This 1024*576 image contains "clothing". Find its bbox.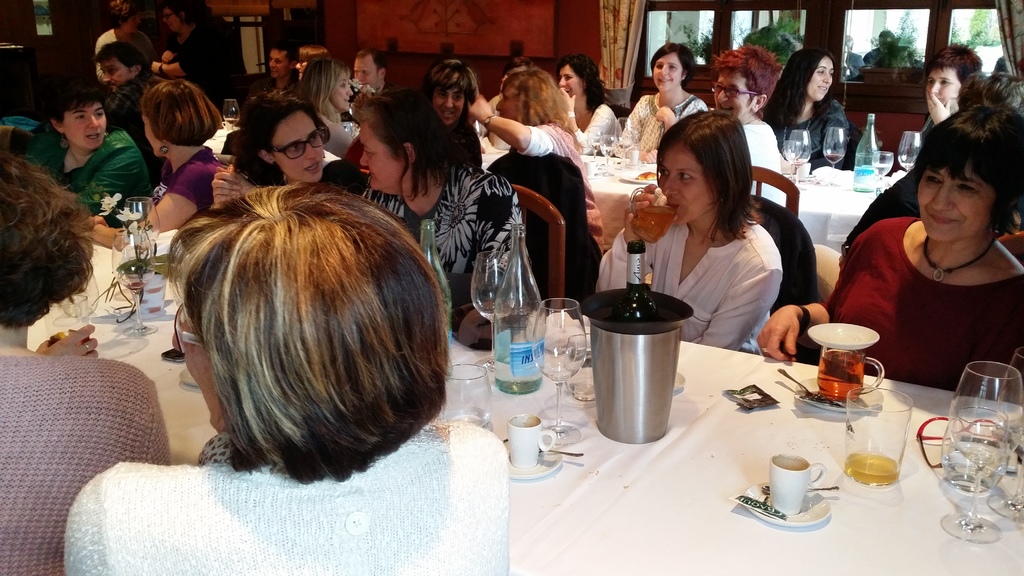
(256, 154, 369, 196).
